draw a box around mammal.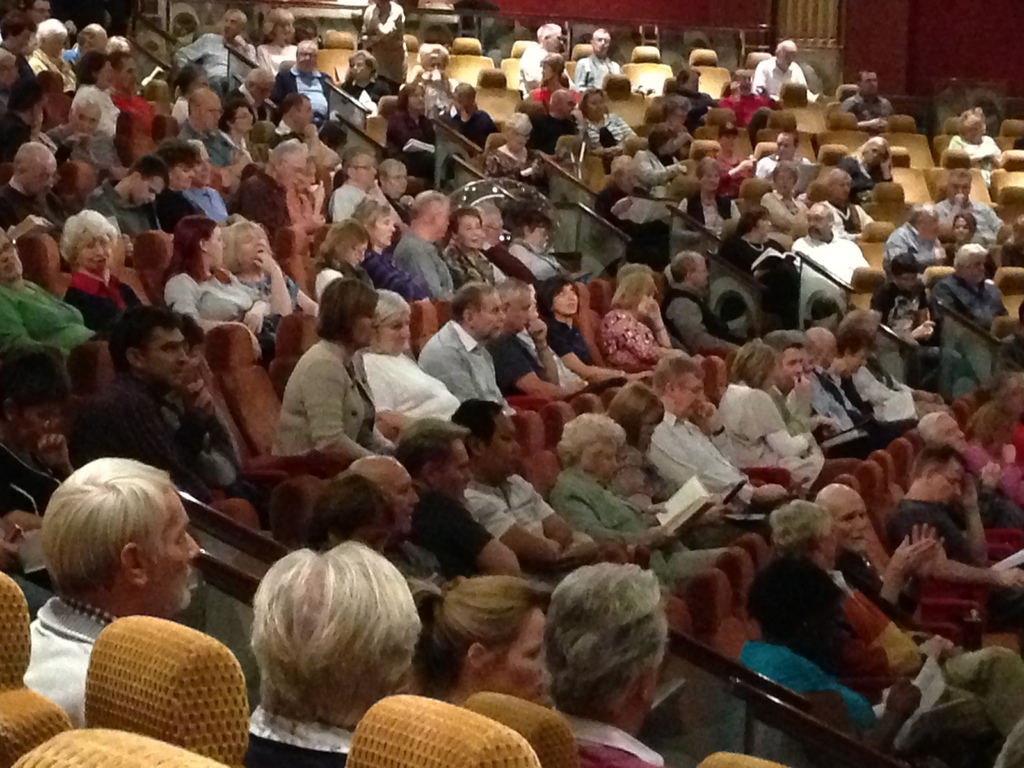
[x1=521, y1=279, x2=592, y2=392].
